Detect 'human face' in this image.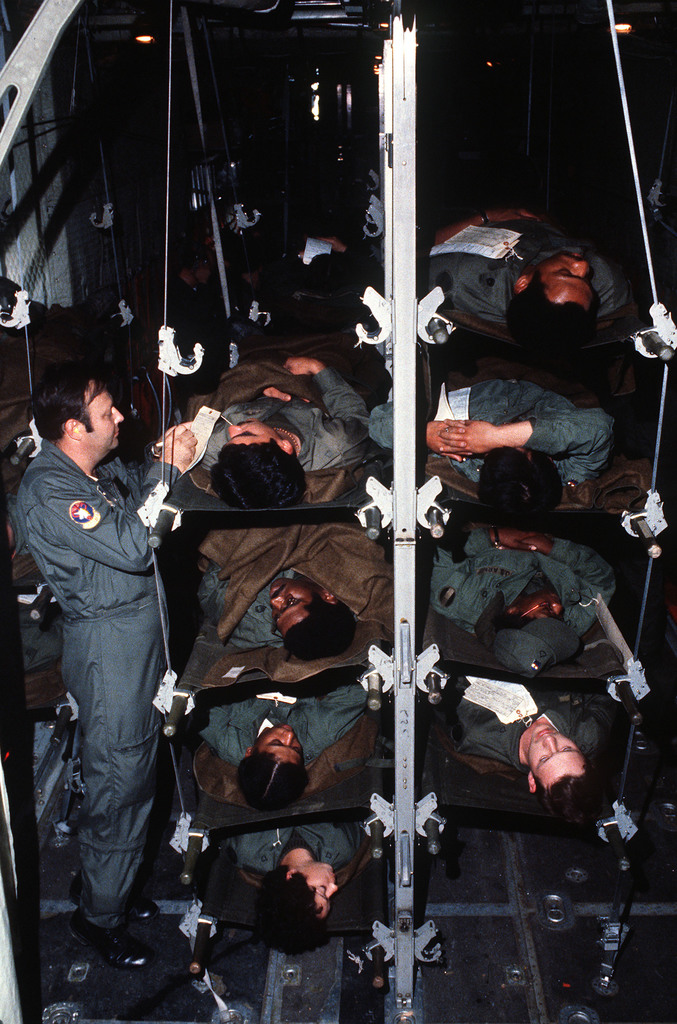
Detection: detection(256, 721, 316, 764).
